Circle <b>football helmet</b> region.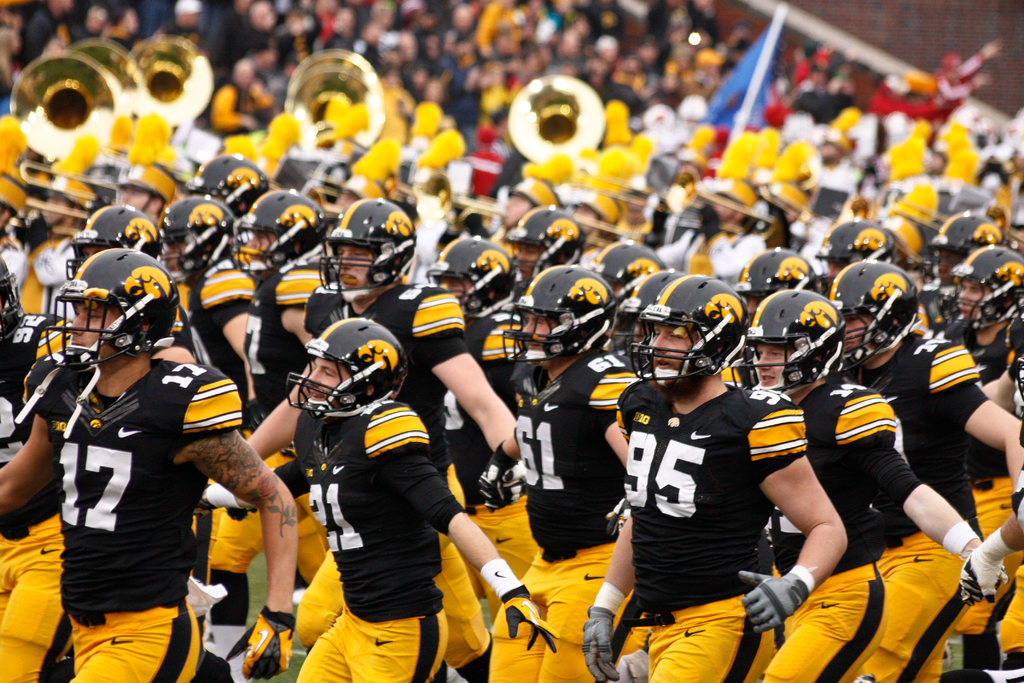
Region: <region>40, 176, 104, 232</region>.
